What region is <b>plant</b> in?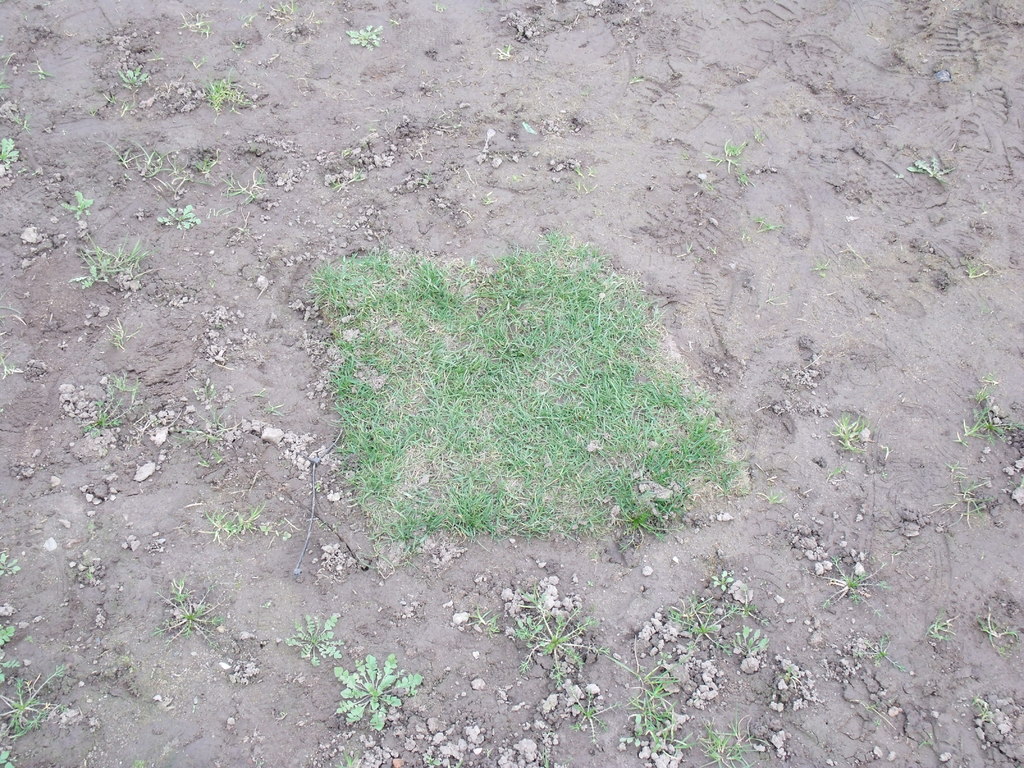
<bbox>779, 654, 819, 703</bbox>.
